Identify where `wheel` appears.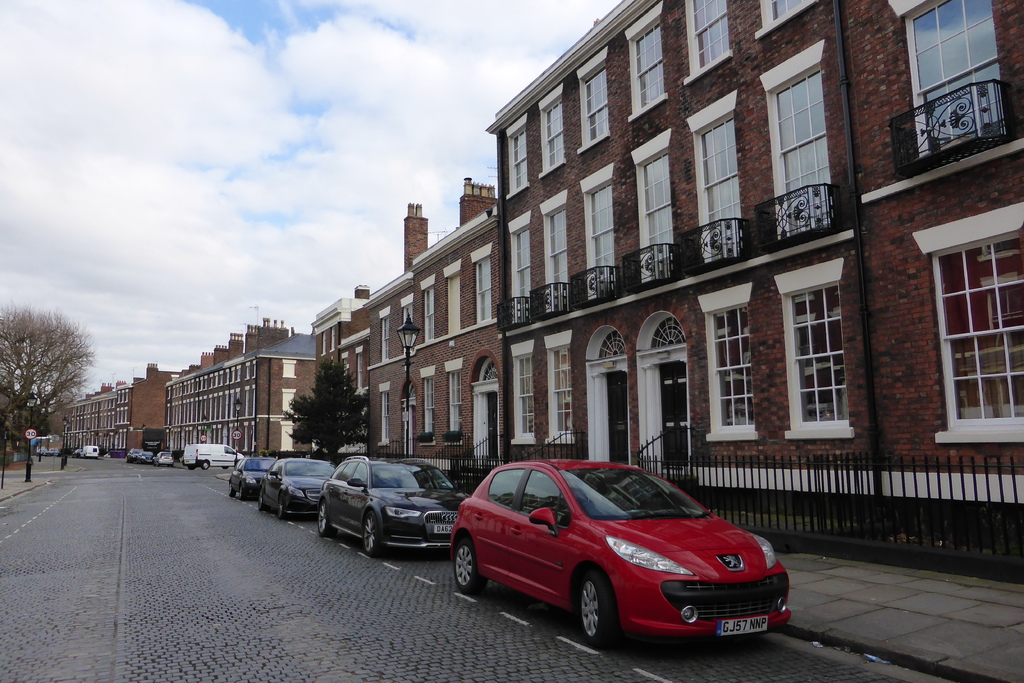
Appears at x1=314, y1=497, x2=337, y2=534.
